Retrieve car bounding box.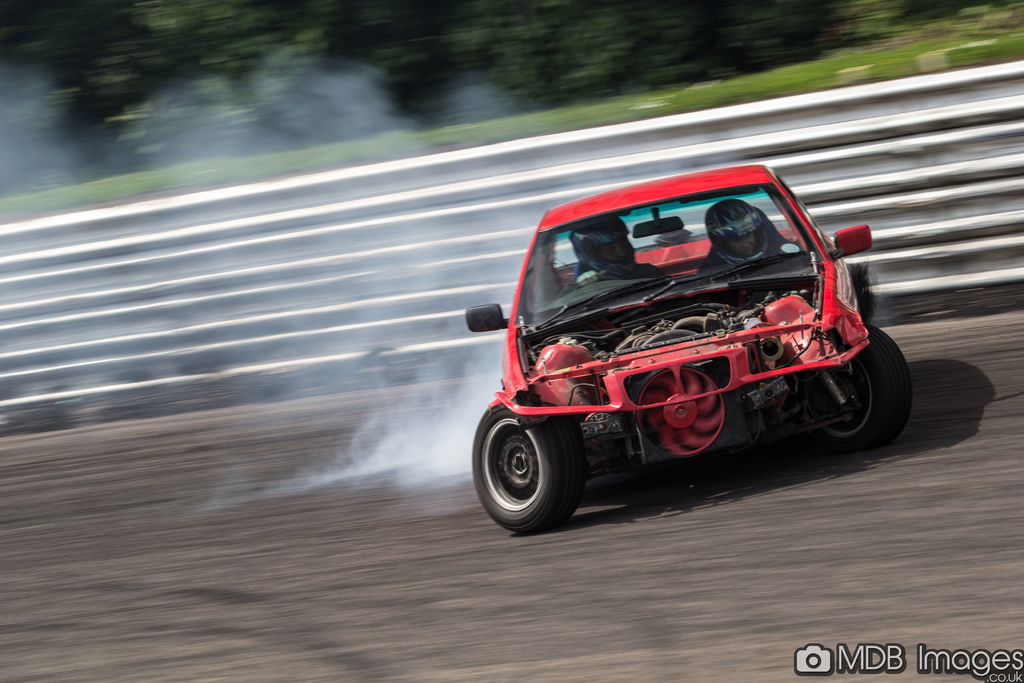
Bounding box: (left=463, top=162, right=913, bottom=537).
